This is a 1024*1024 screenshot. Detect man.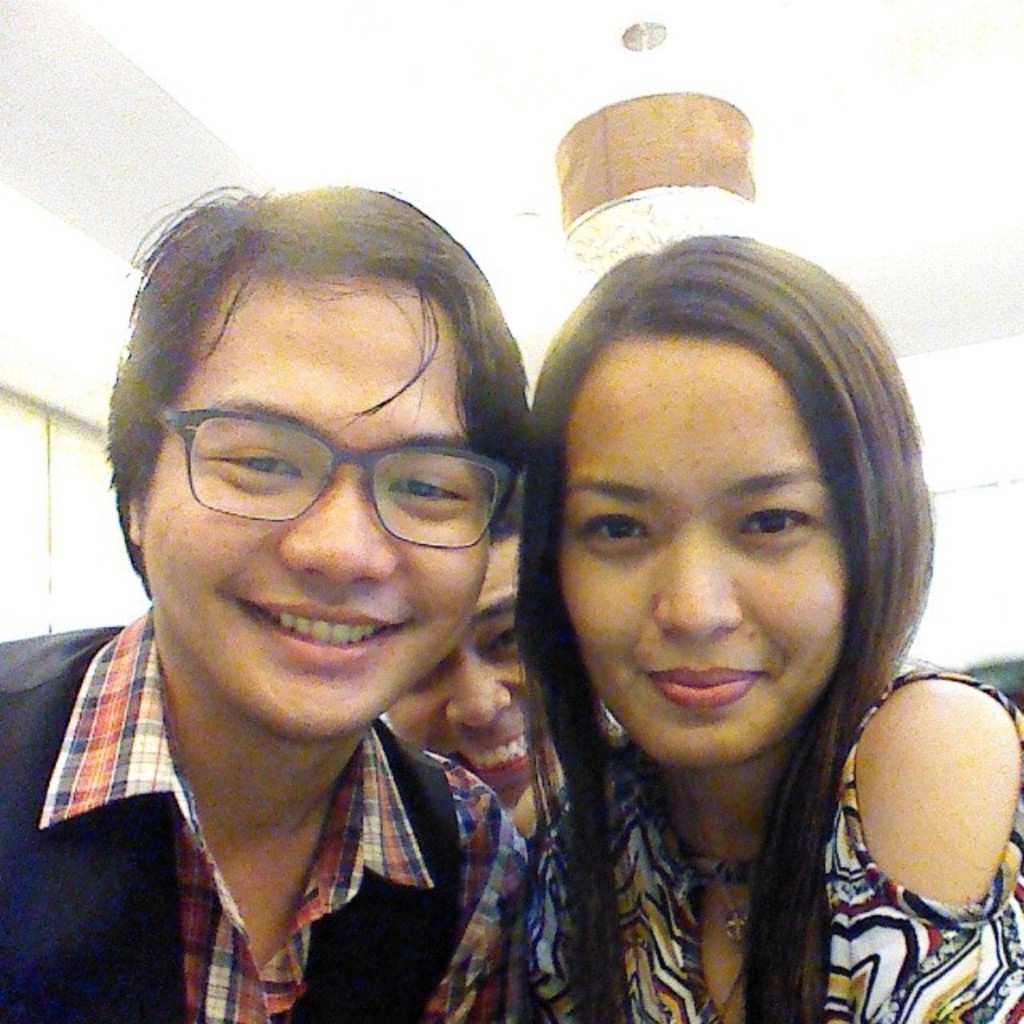
left=0, top=171, right=675, bottom=1023.
